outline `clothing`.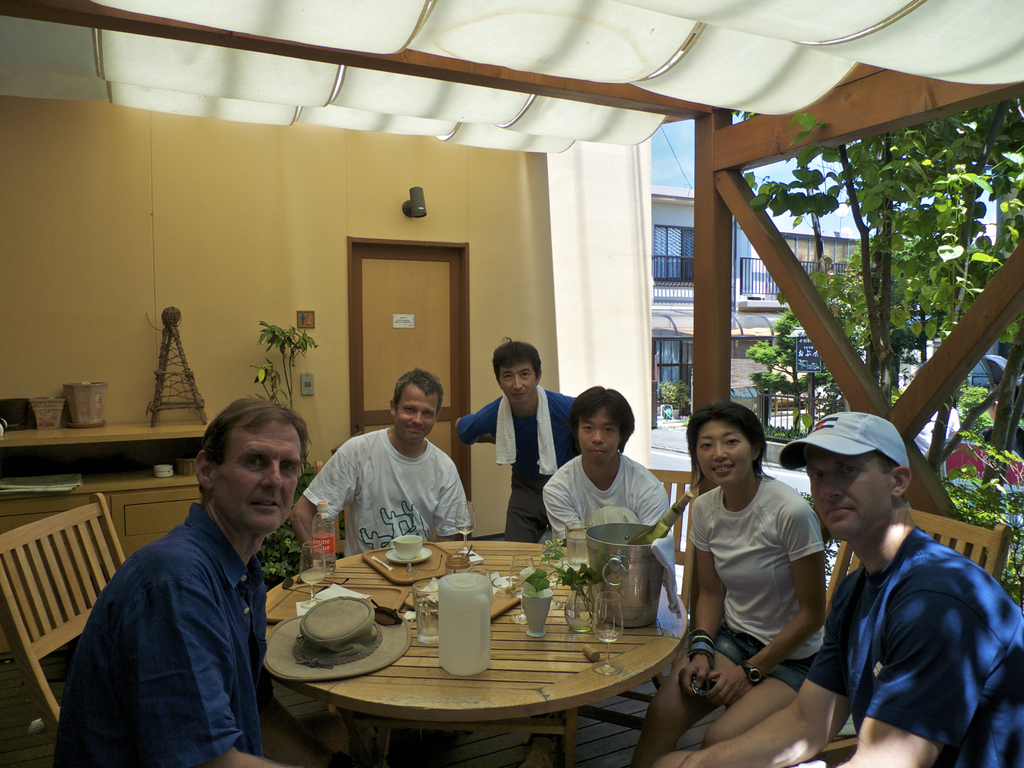
Outline: [left=805, top=502, right=1003, bottom=756].
